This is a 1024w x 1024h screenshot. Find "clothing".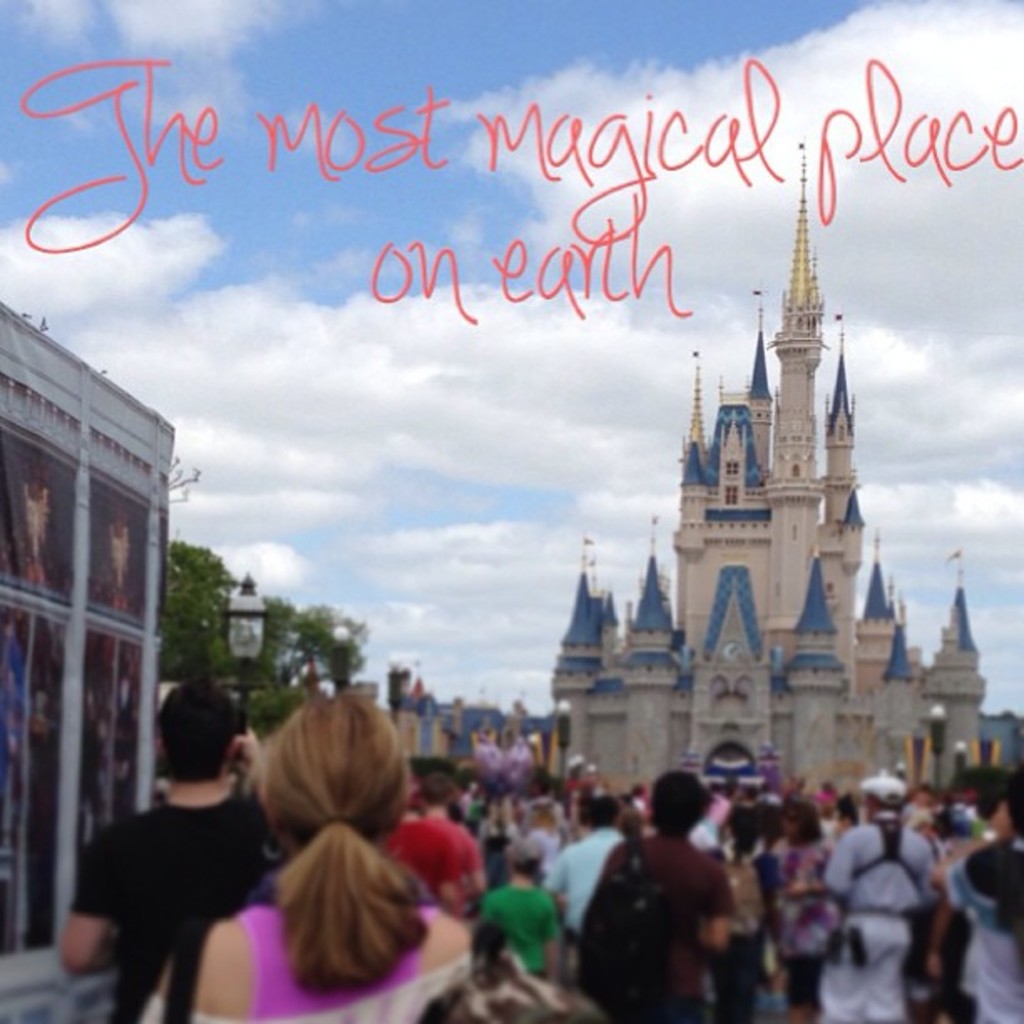
Bounding box: [495, 880, 566, 967].
